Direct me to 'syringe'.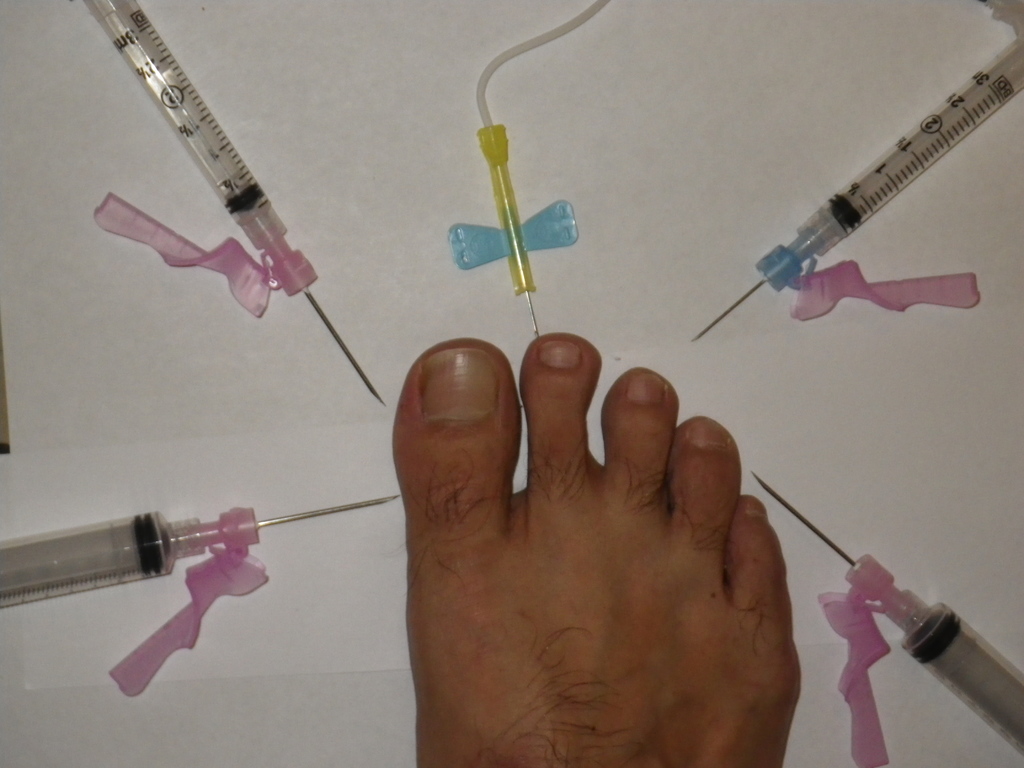
Direction: left=0, top=494, right=408, bottom=611.
